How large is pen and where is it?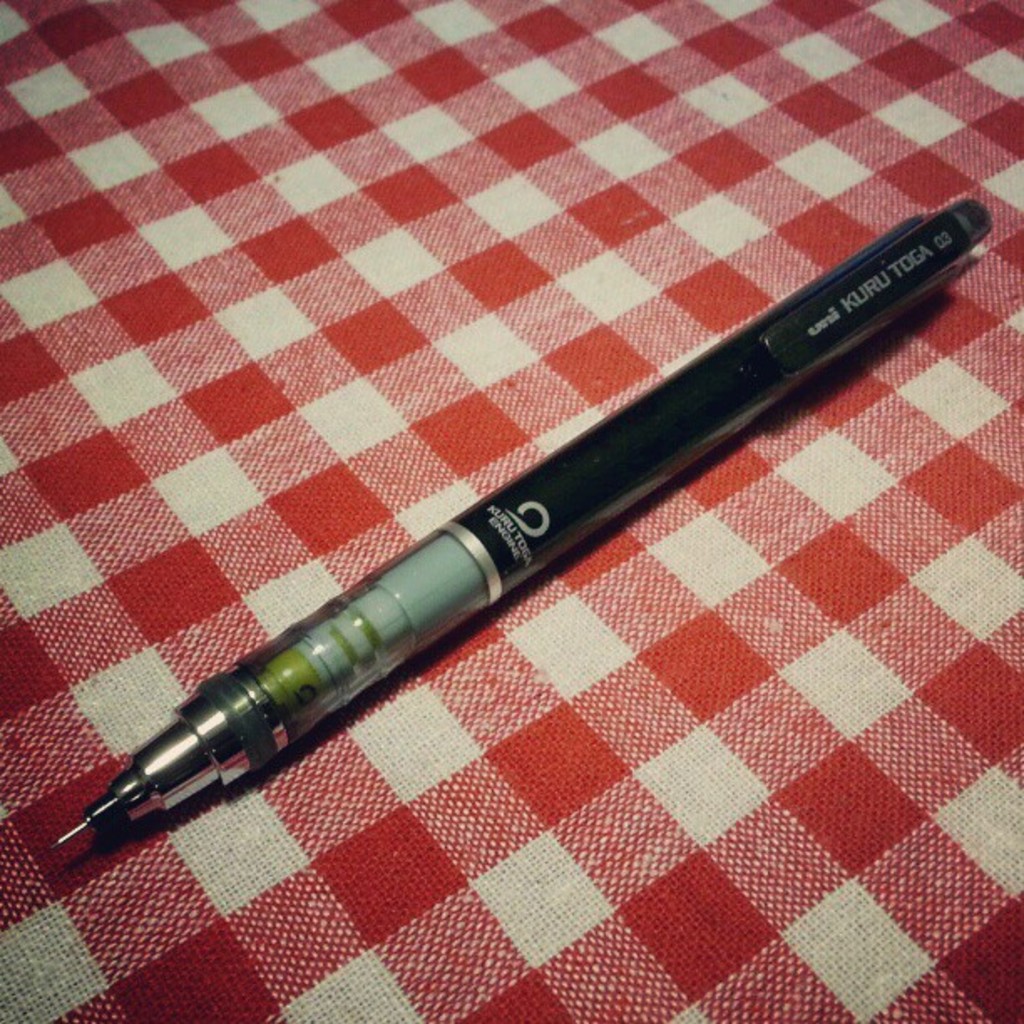
Bounding box: [45,187,991,850].
